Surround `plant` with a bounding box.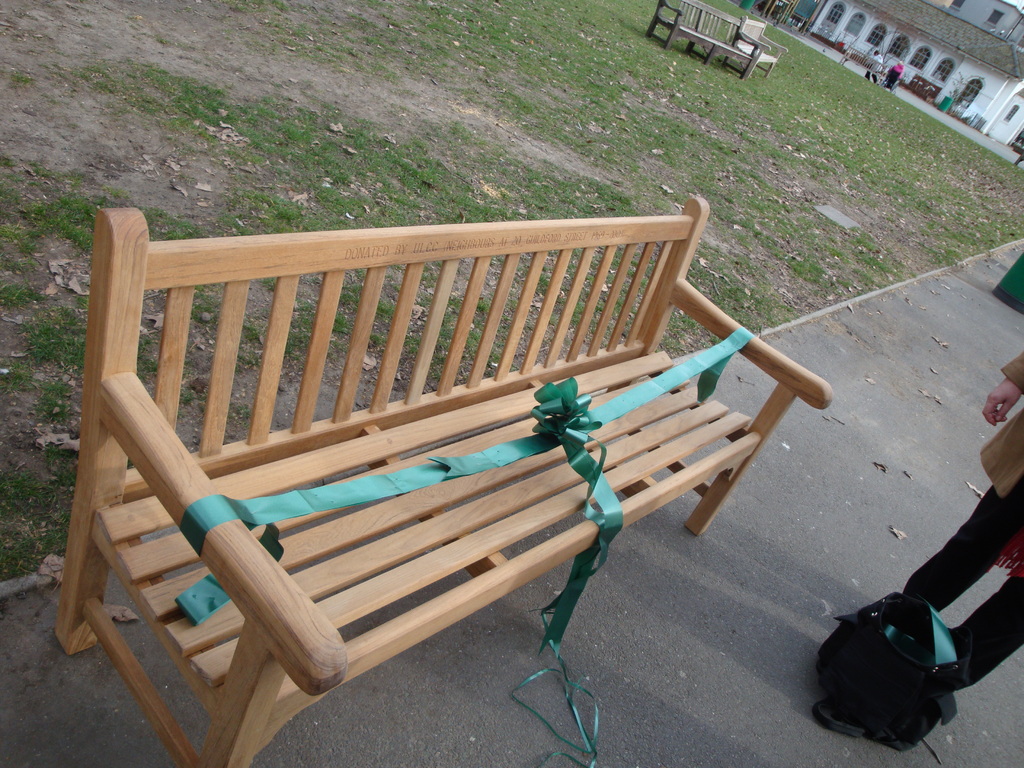
<bbox>1, 283, 38, 304</bbox>.
